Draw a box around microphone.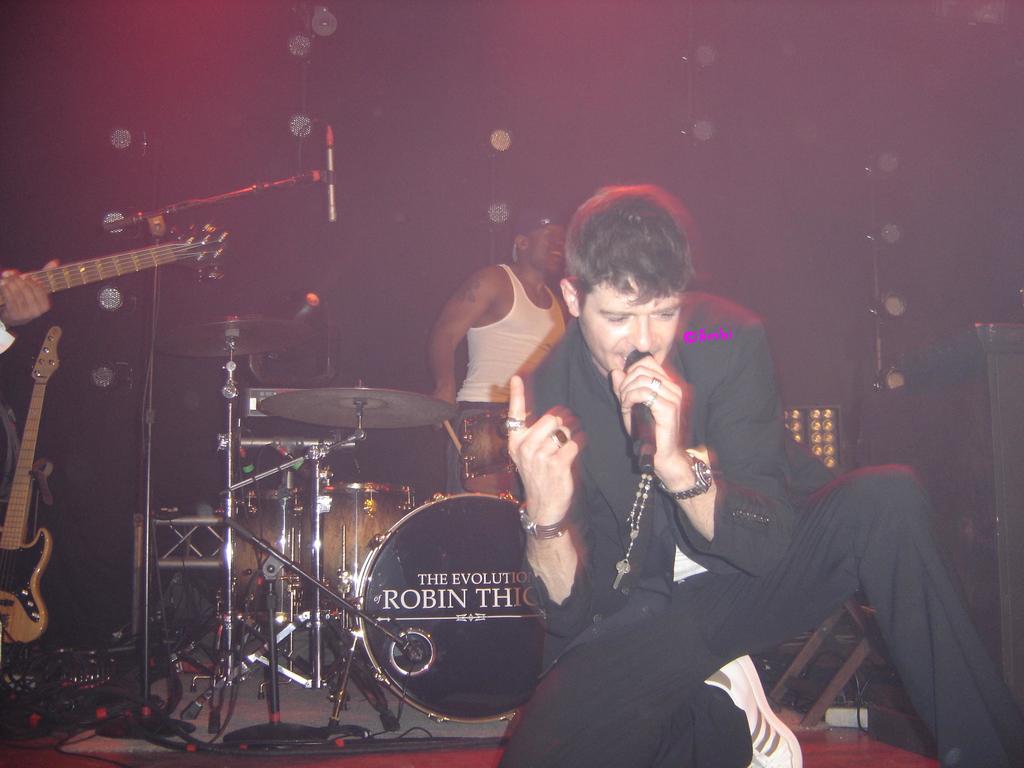
326:124:342:233.
